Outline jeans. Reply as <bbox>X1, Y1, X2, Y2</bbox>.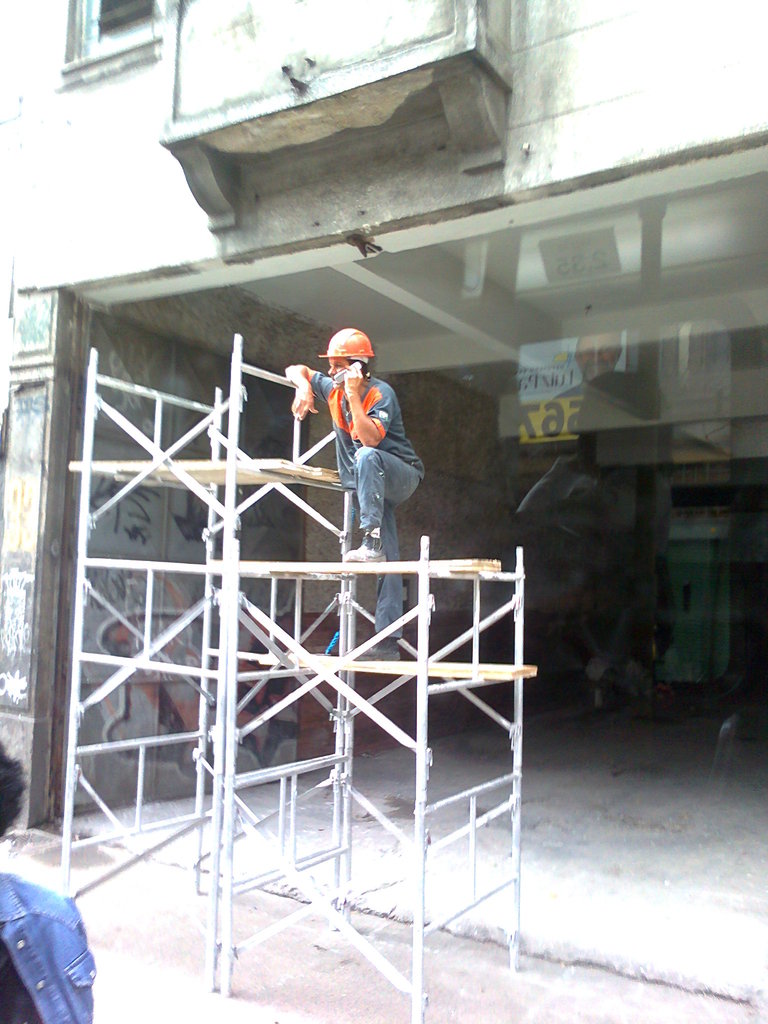
<bbox>0, 871, 97, 1023</bbox>.
